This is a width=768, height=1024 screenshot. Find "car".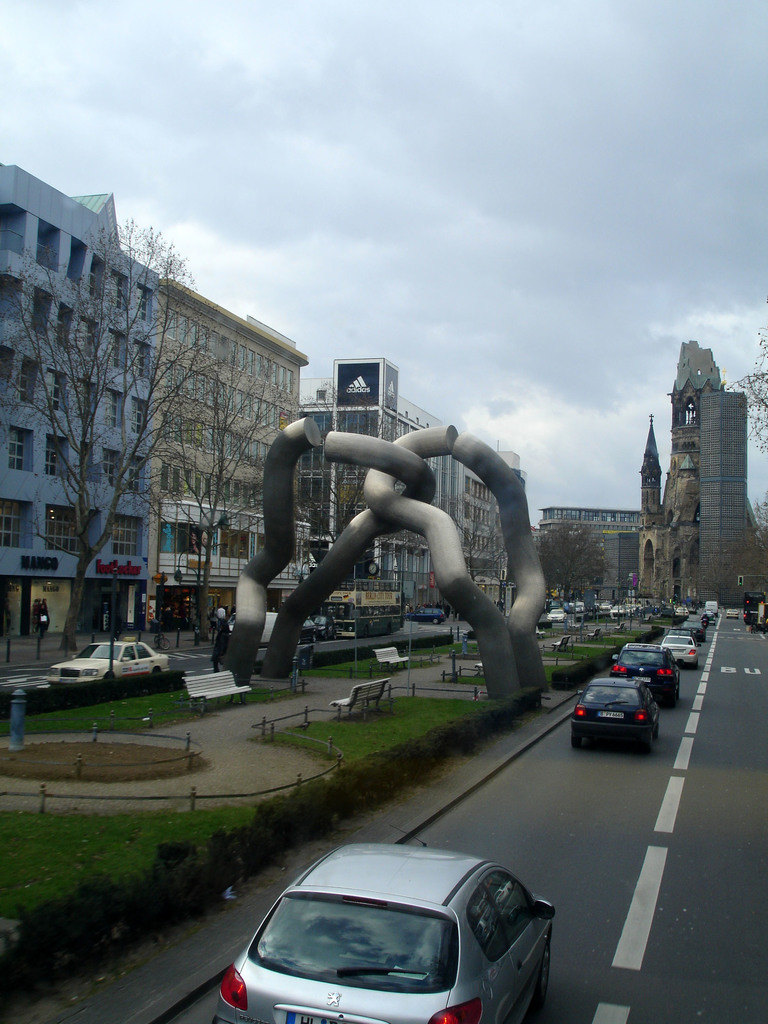
Bounding box: (x1=680, y1=621, x2=705, y2=643).
